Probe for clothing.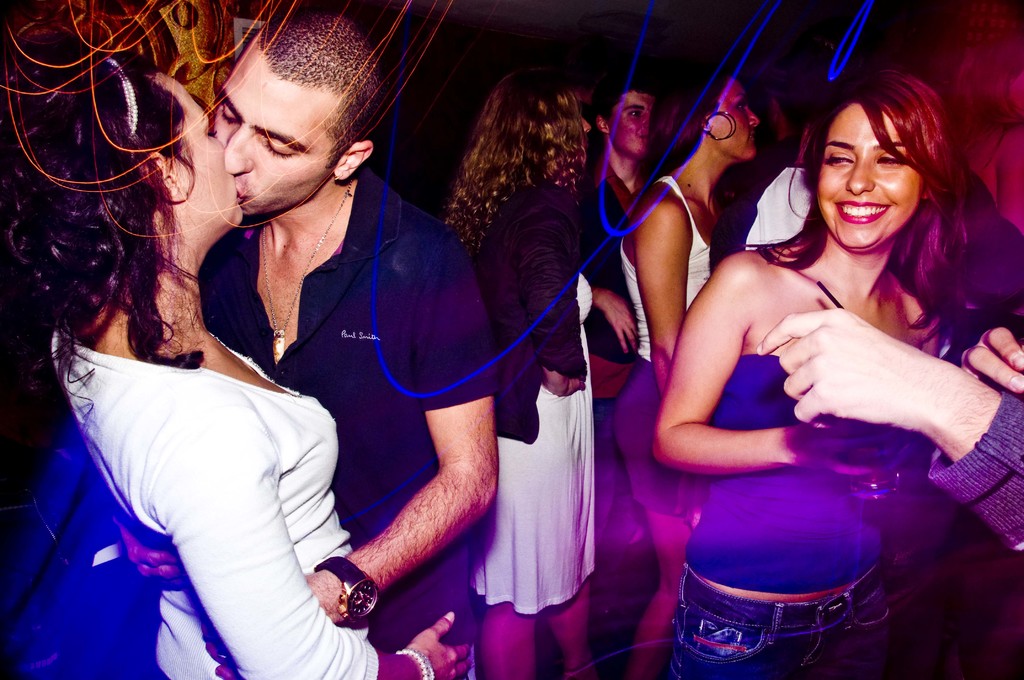
Probe result: l=199, t=165, r=495, b=658.
